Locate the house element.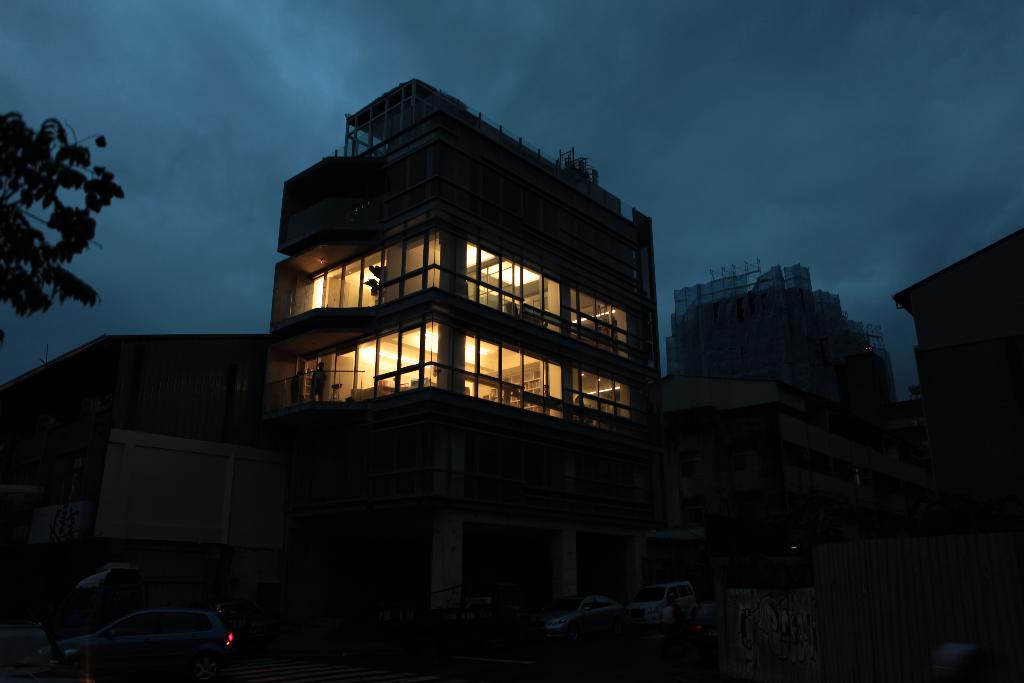
Element bbox: 213:54:700:623.
